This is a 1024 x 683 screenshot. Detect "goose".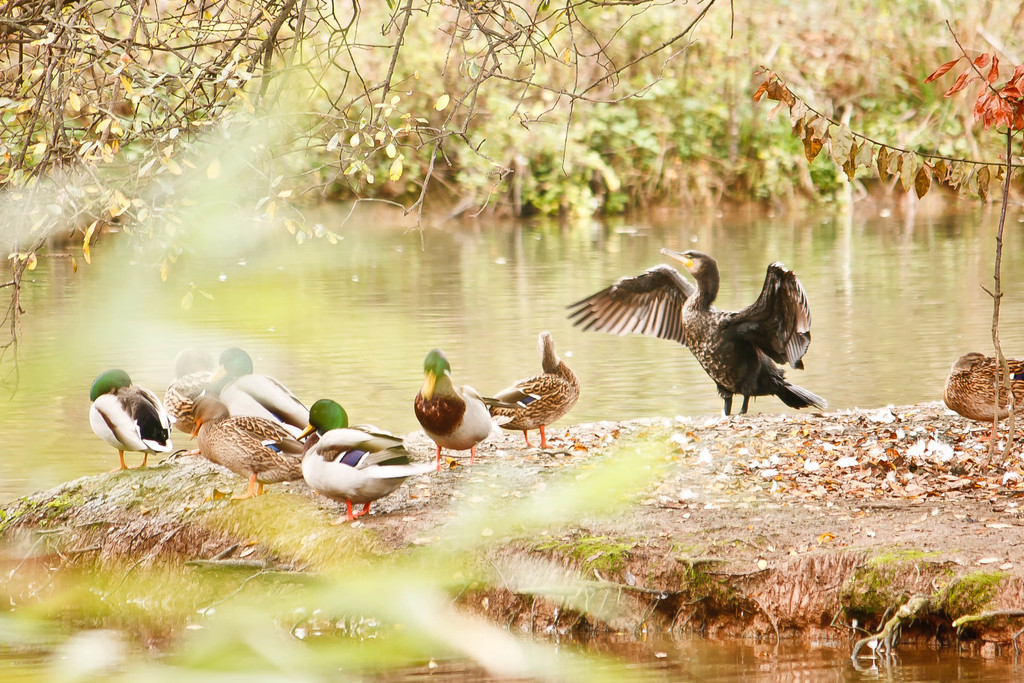
{"x1": 89, "y1": 373, "x2": 177, "y2": 463}.
